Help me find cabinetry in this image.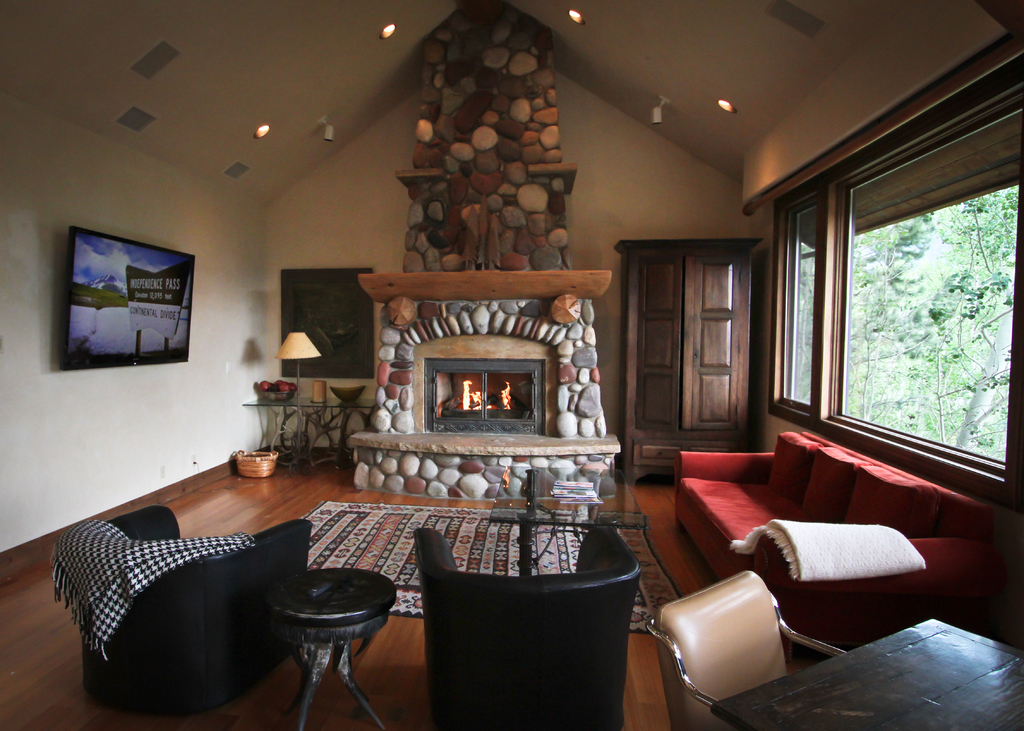
Found it: BBox(280, 268, 375, 380).
